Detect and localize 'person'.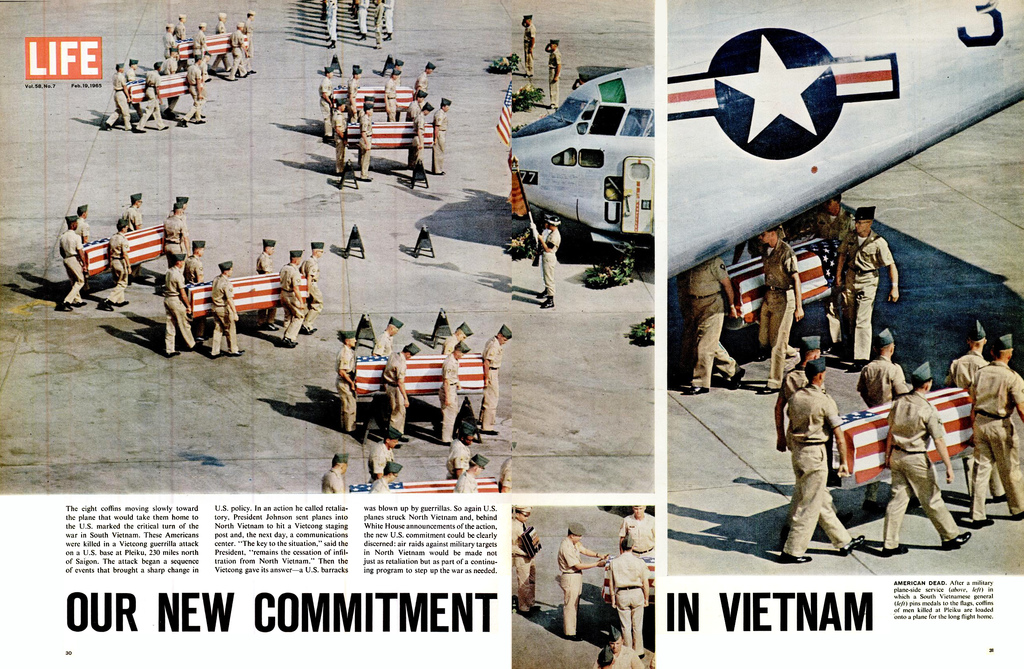
Localized at [left=784, top=338, right=863, bottom=560].
